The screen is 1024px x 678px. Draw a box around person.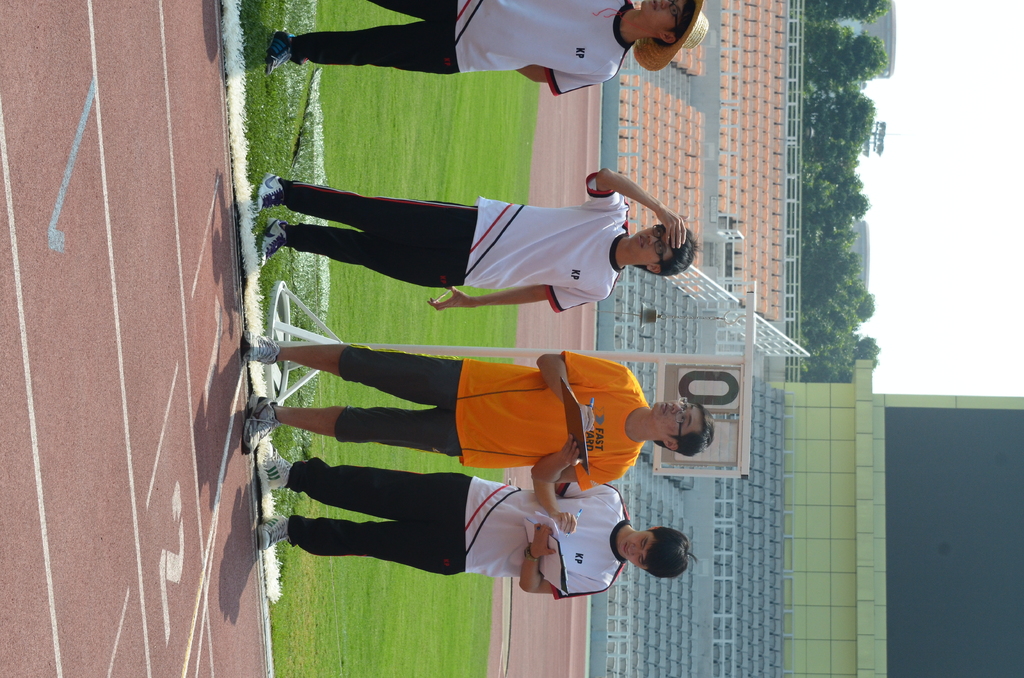
bbox=[257, 435, 701, 604].
